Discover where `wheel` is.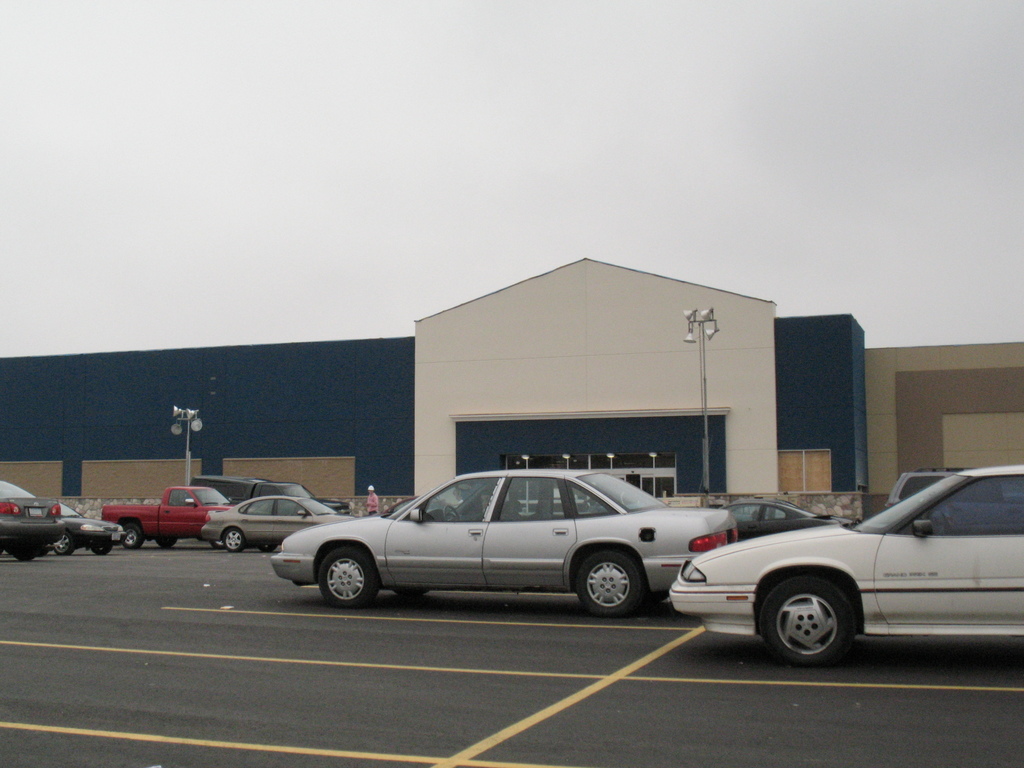
Discovered at box=[316, 543, 382, 607].
